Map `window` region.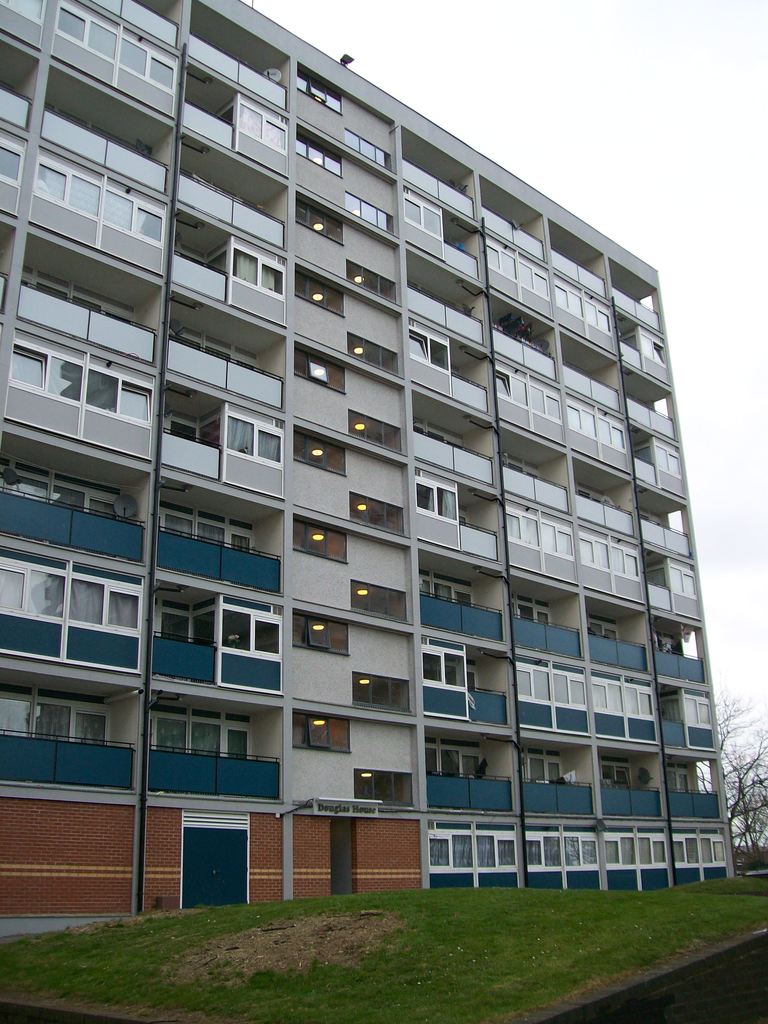
Mapped to bbox=(506, 504, 574, 558).
